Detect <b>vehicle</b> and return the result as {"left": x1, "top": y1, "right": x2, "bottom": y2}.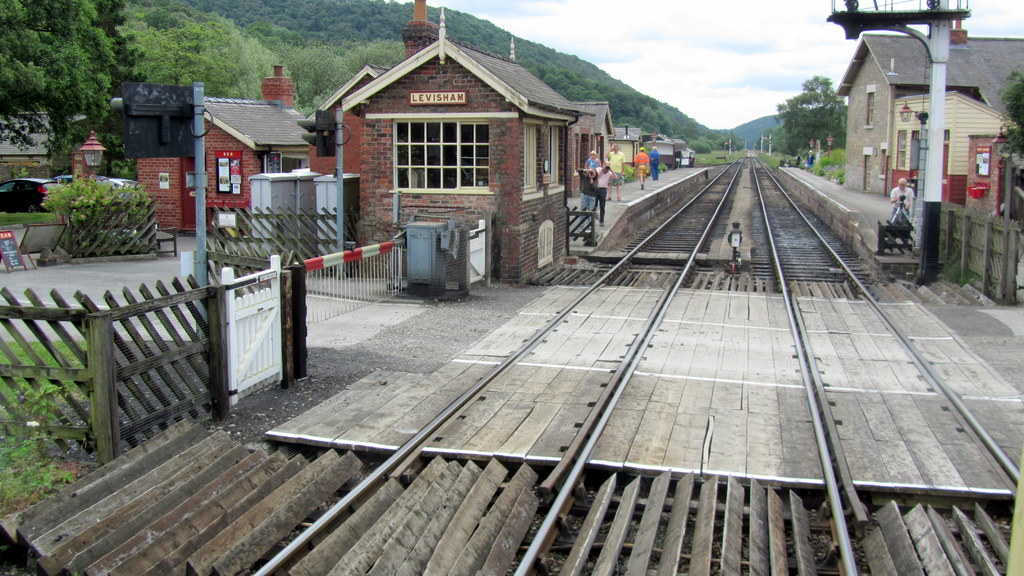
{"left": 47, "top": 173, "right": 101, "bottom": 186}.
